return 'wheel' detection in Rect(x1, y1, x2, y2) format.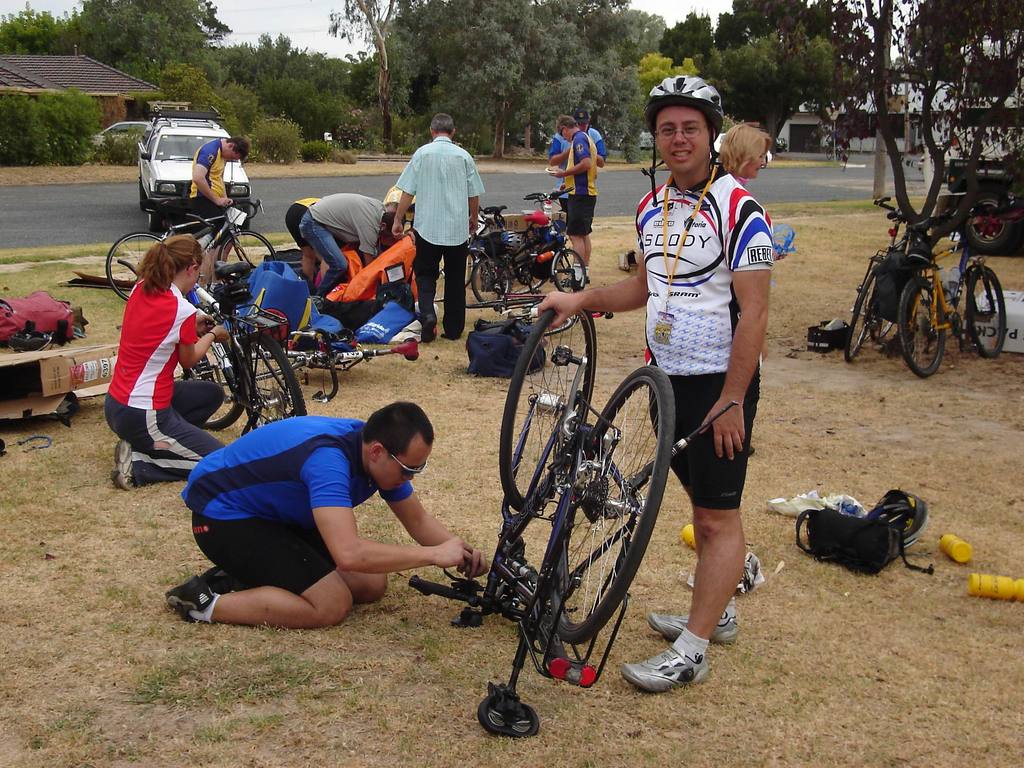
Rect(147, 209, 166, 225).
